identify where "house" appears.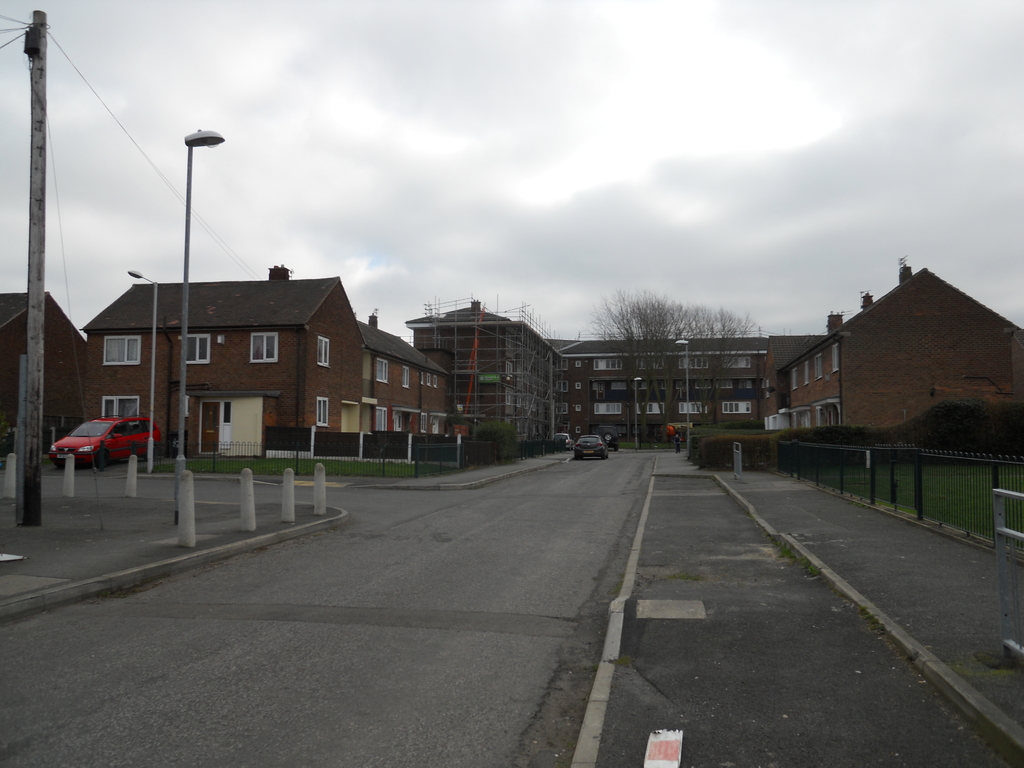
Appears at (764, 257, 1018, 477).
